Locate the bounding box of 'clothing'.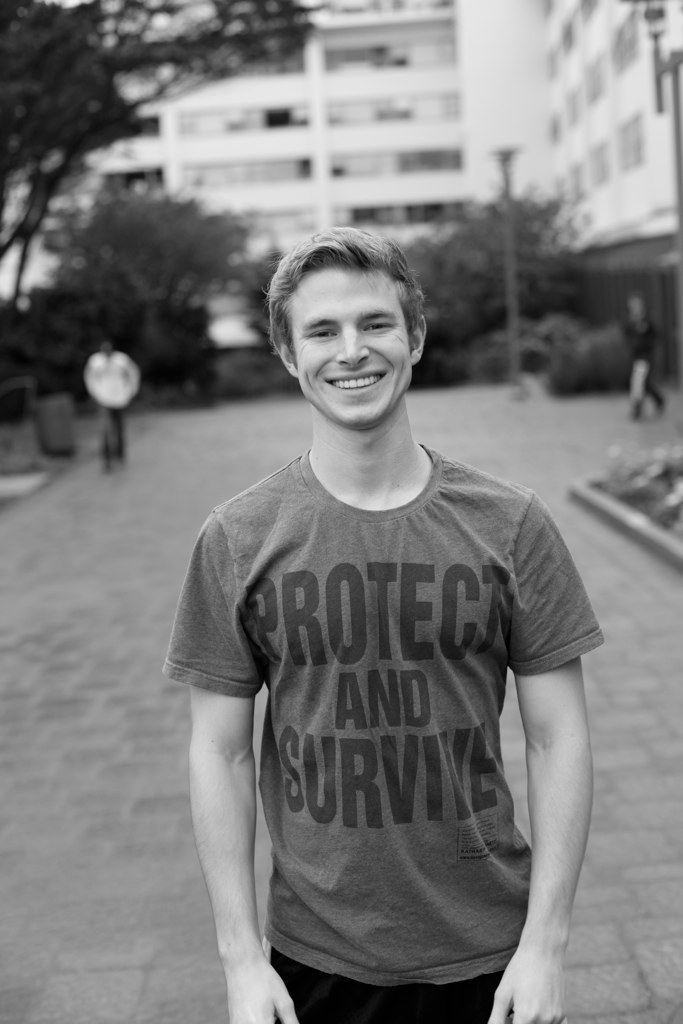
Bounding box: [x1=82, y1=352, x2=139, y2=462].
